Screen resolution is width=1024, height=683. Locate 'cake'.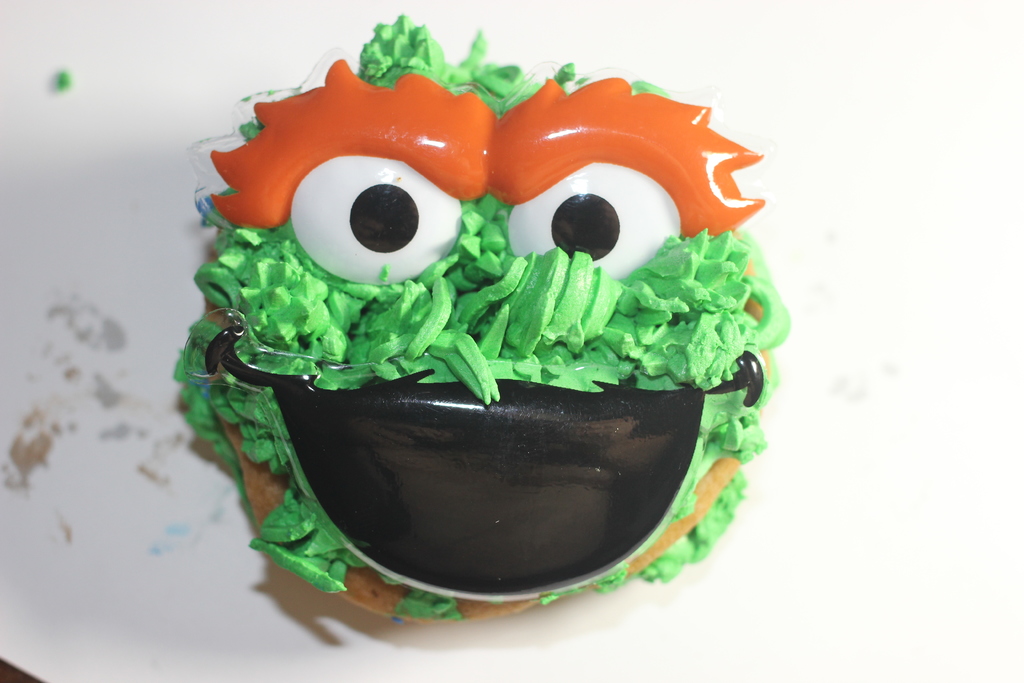
rect(177, 12, 792, 616).
